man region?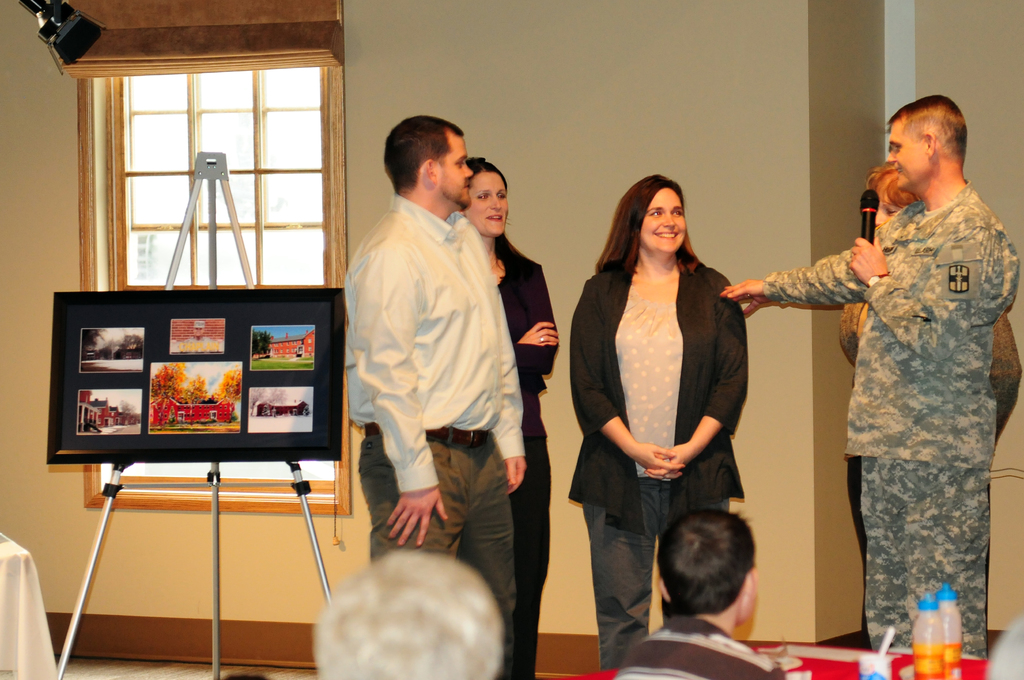
[left=336, top=114, right=552, bottom=616]
